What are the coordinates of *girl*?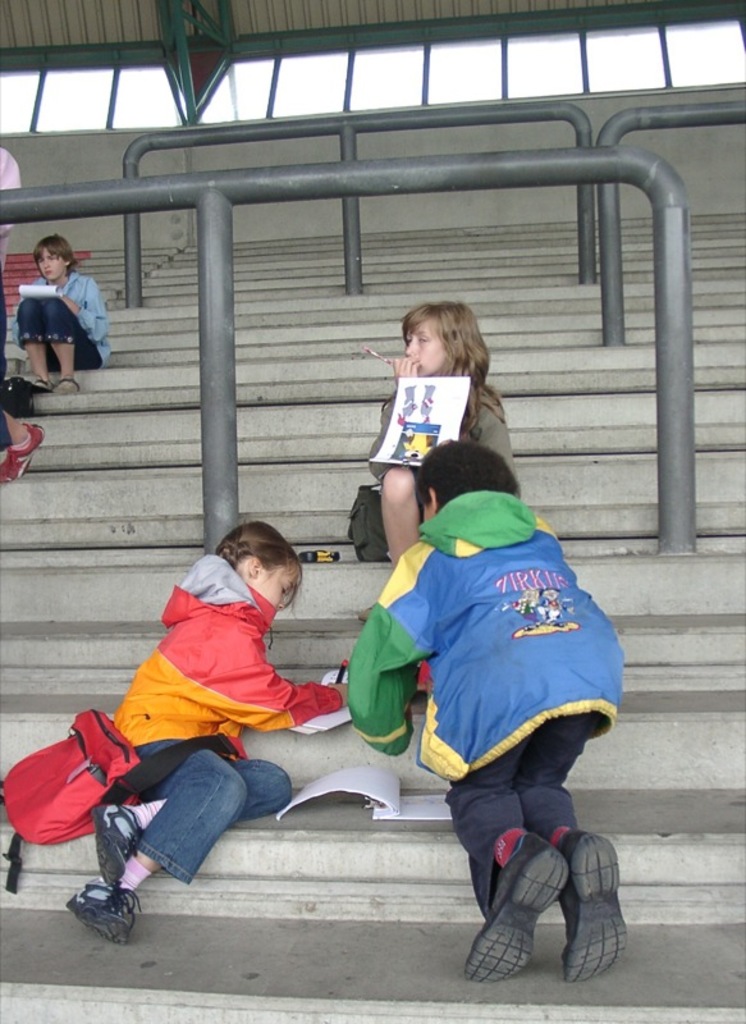
58:517:367:943.
